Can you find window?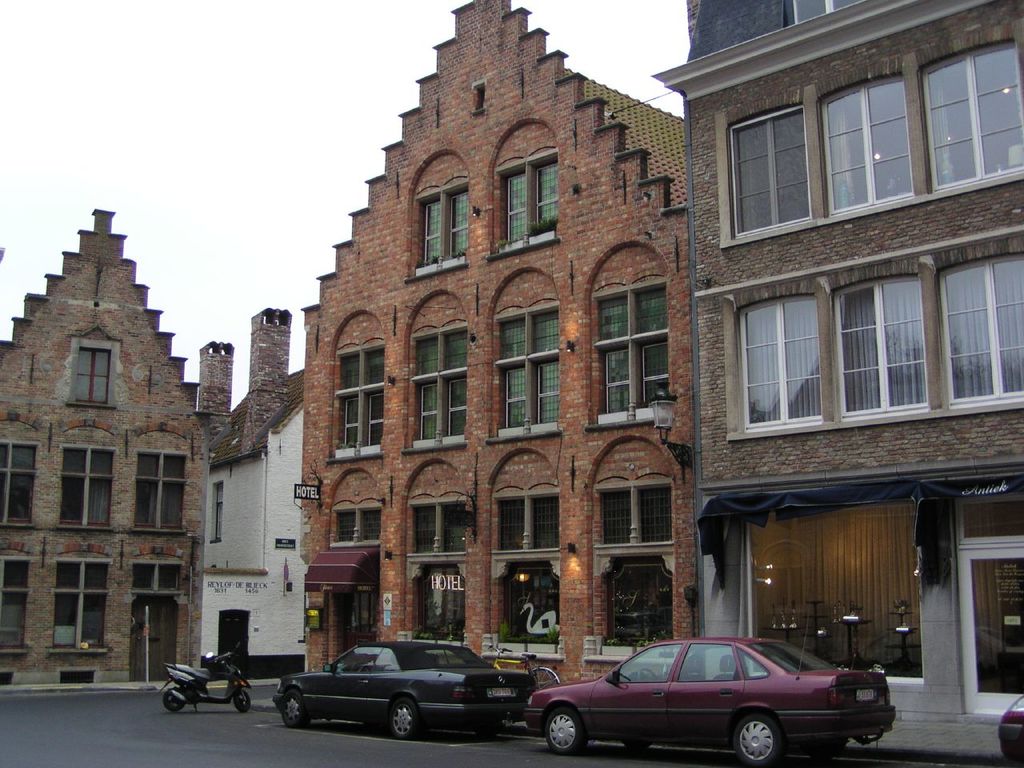
Yes, bounding box: {"x1": 493, "y1": 302, "x2": 559, "y2": 442}.
